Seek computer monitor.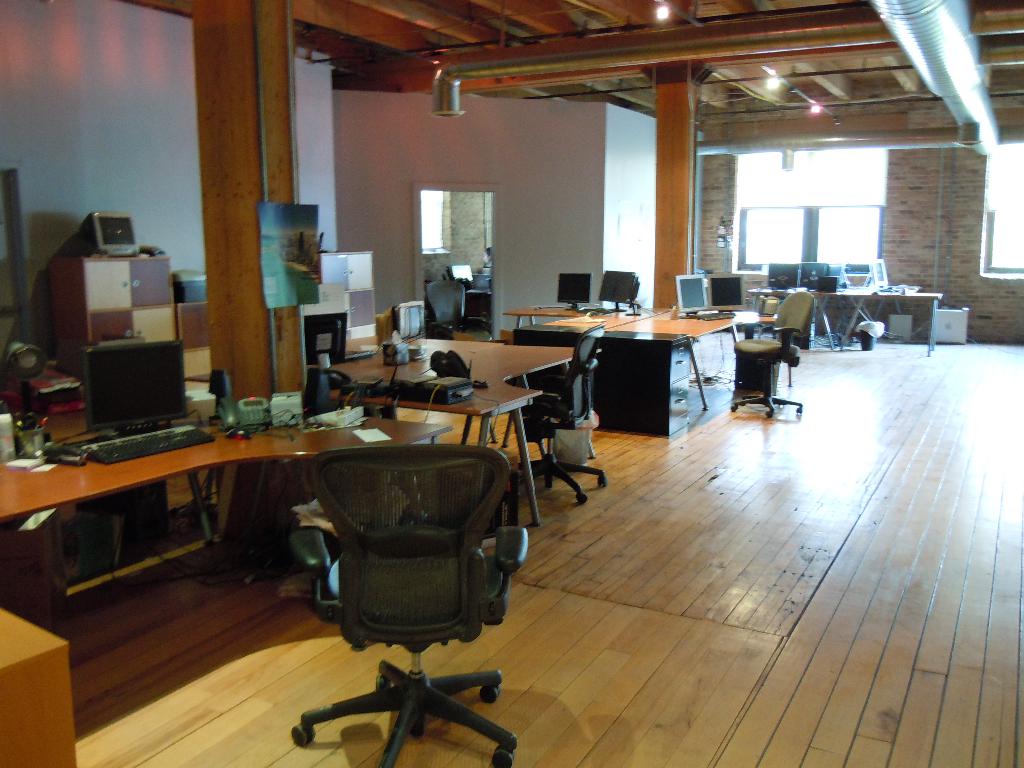
box=[772, 266, 801, 289].
